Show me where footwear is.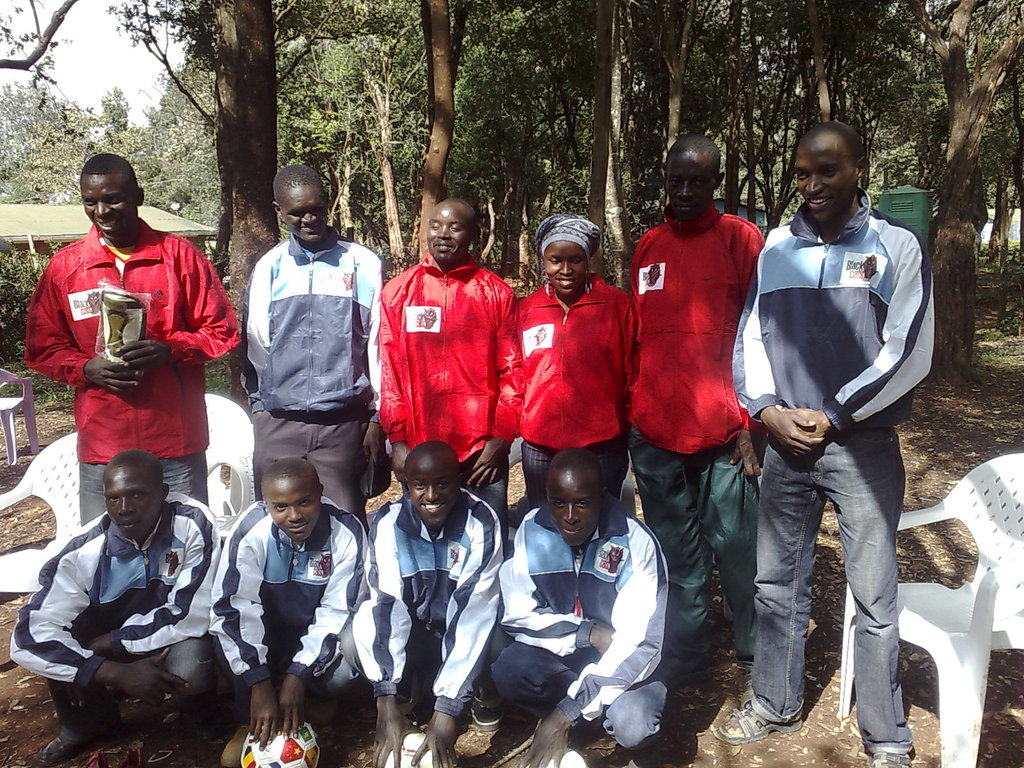
footwear is at BBox(720, 701, 801, 742).
